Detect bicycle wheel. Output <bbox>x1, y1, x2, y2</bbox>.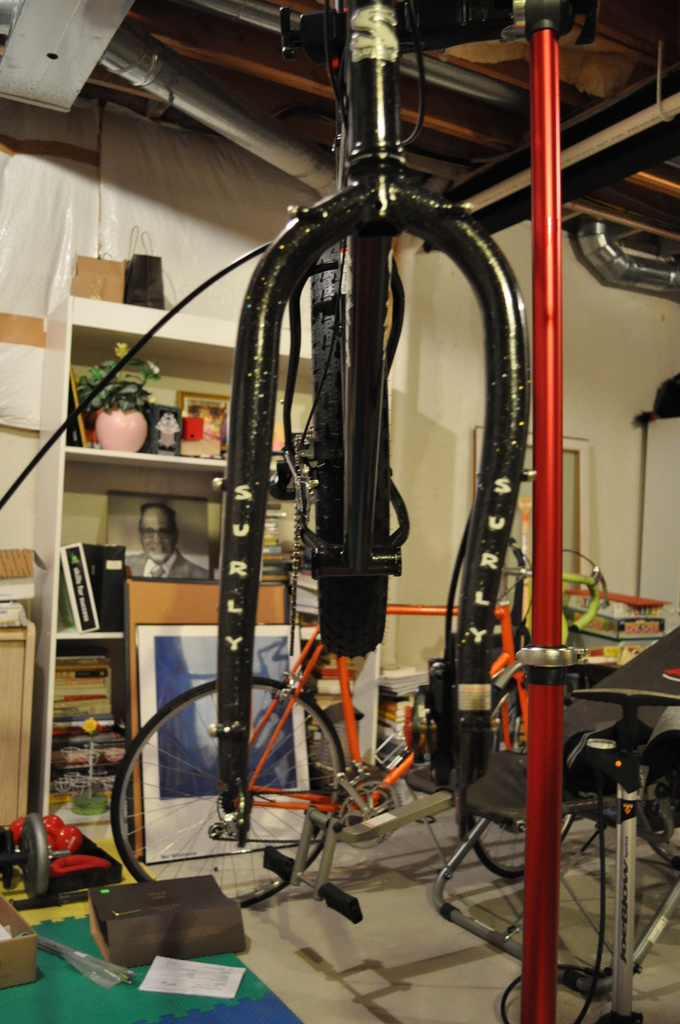
<bbox>109, 684, 346, 904</bbox>.
